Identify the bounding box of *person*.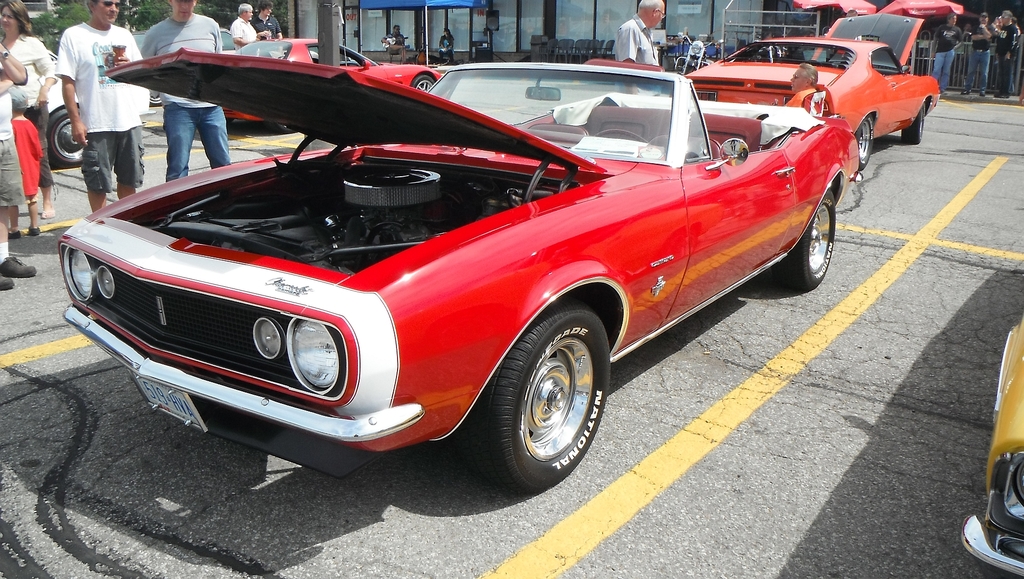
detection(433, 22, 462, 70).
